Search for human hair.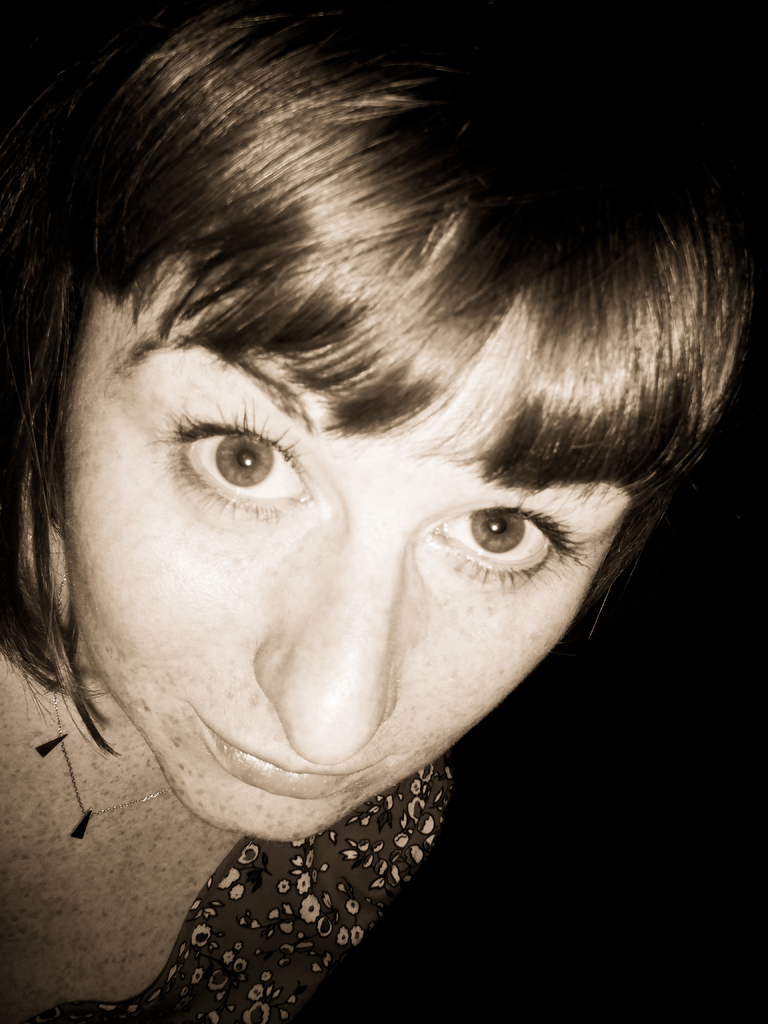
Found at [0, 0, 767, 890].
